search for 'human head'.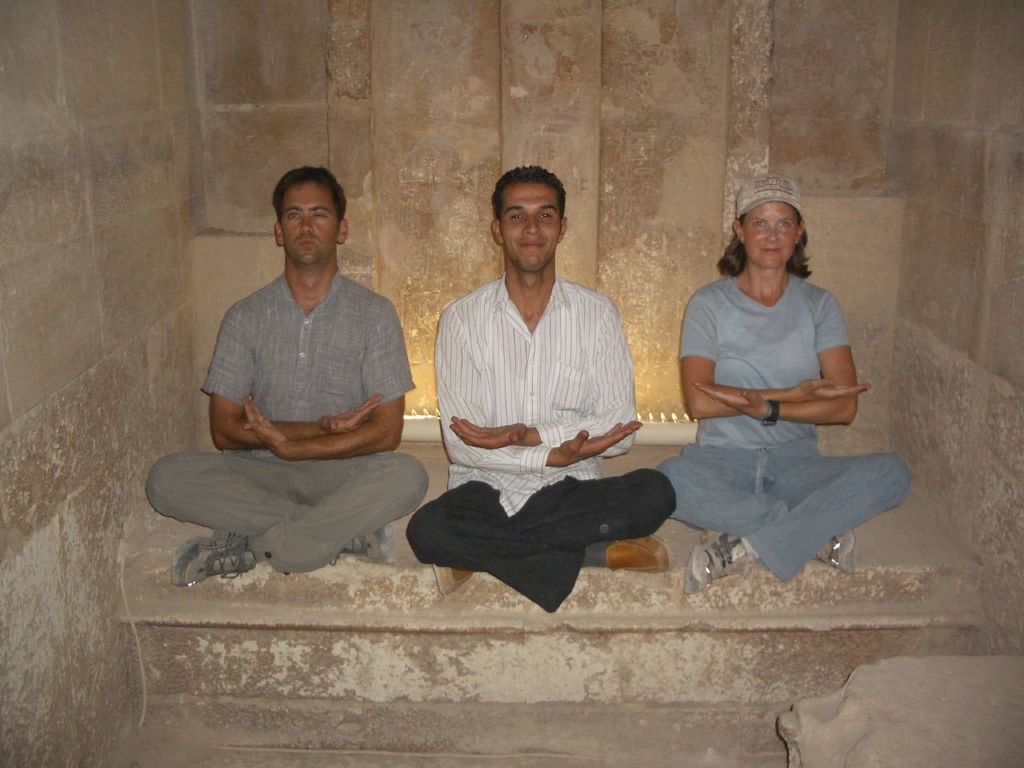
Found at pyautogui.locateOnScreen(733, 179, 805, 269).
